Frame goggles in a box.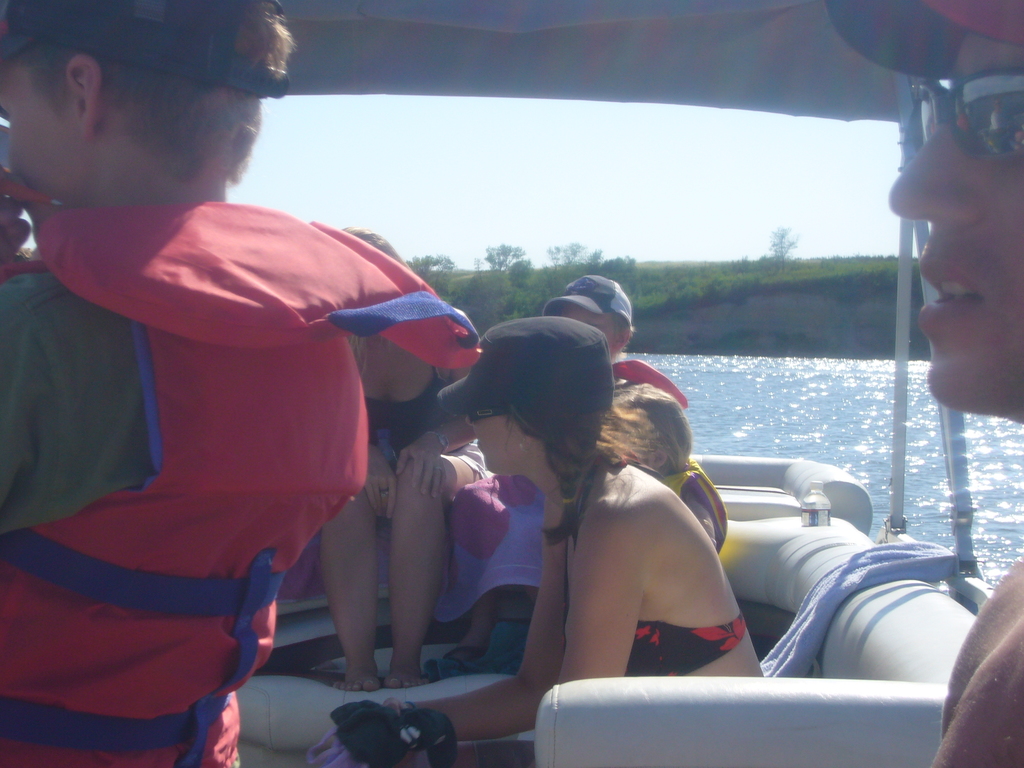
bbox(913, 65, 1023, 161).
